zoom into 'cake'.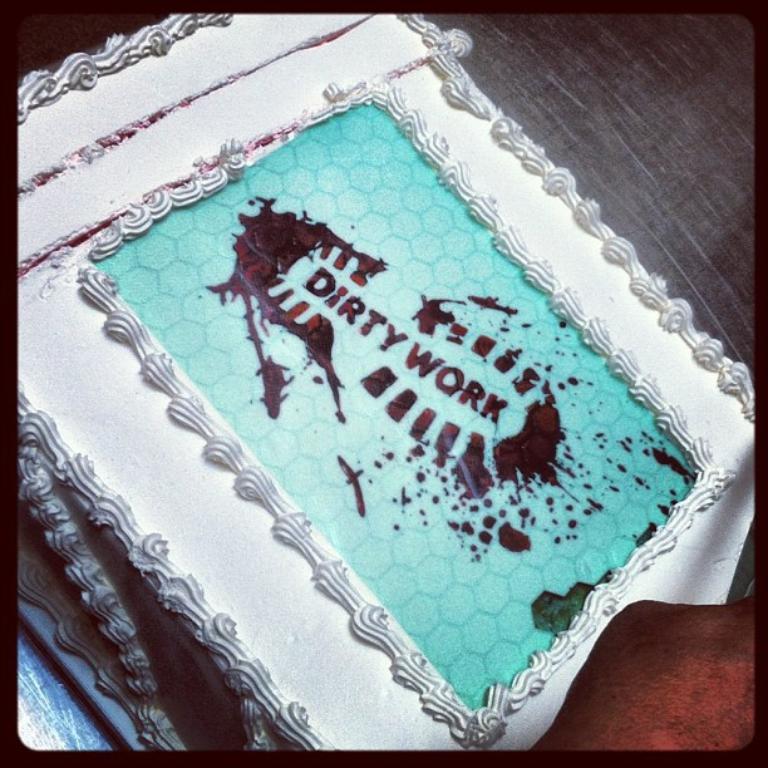
Zoom target: bbox(18, 6, 757, 752).
